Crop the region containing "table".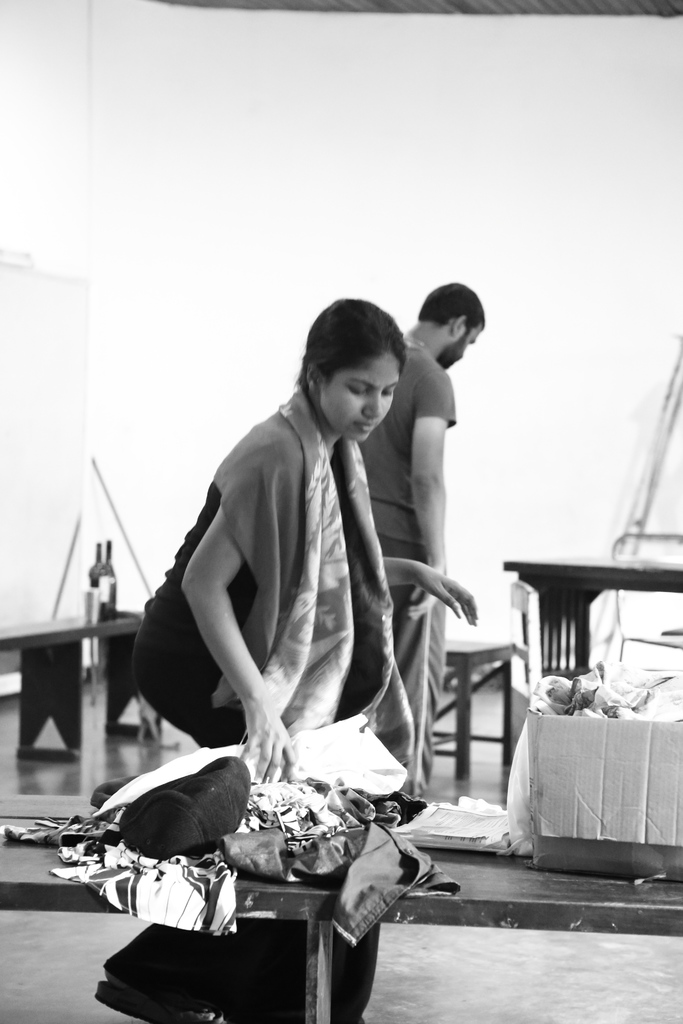
Crop region: (506, 544, 682, 680).
